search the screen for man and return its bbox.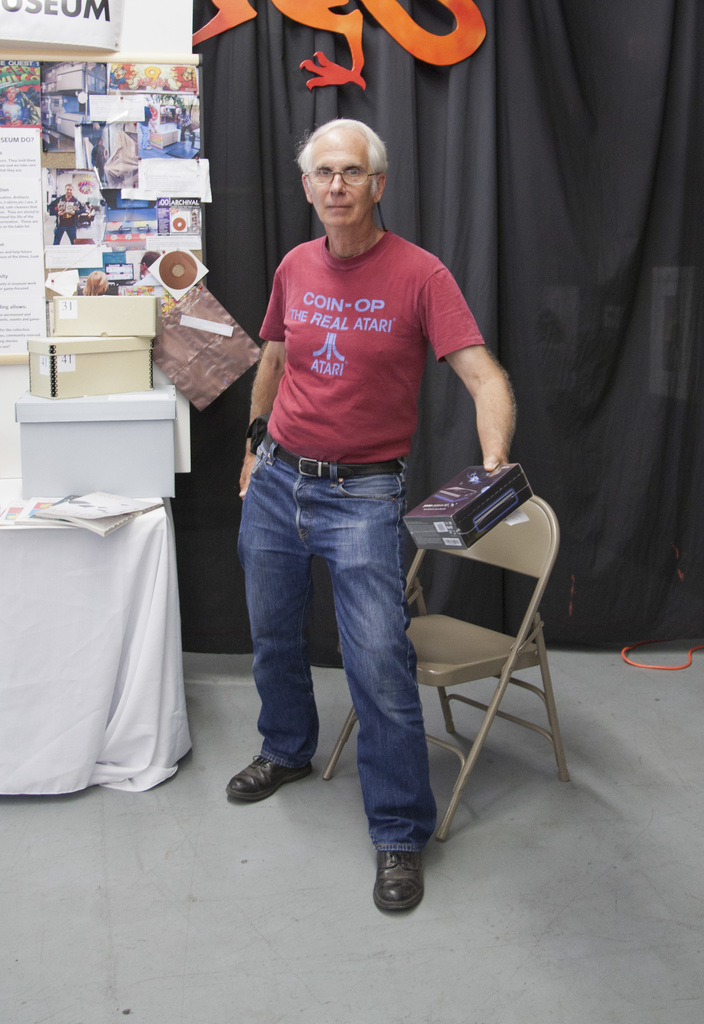
Found: {"x1": 225, "y1": 115, "x2": 517, "y2": 920}.
